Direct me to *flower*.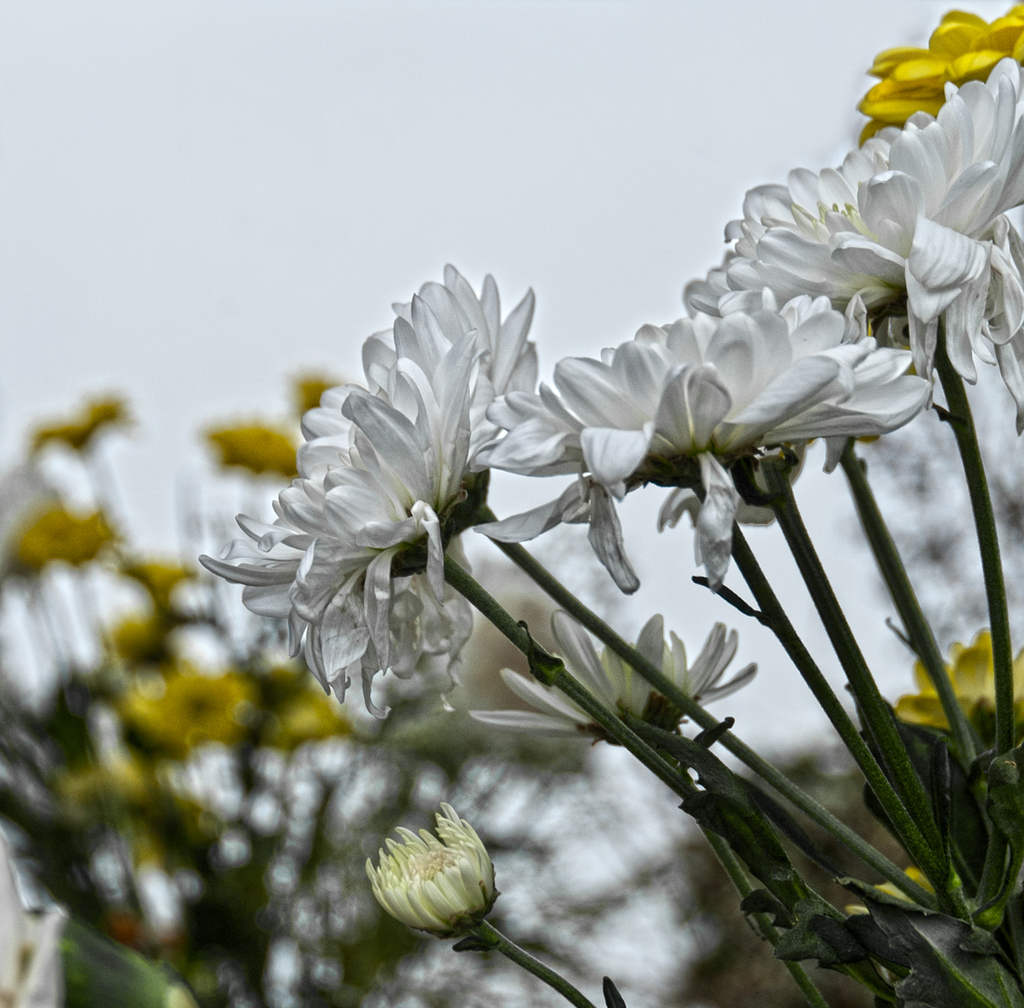
Direction: left=474, top=607, right=760, bottom=739.
